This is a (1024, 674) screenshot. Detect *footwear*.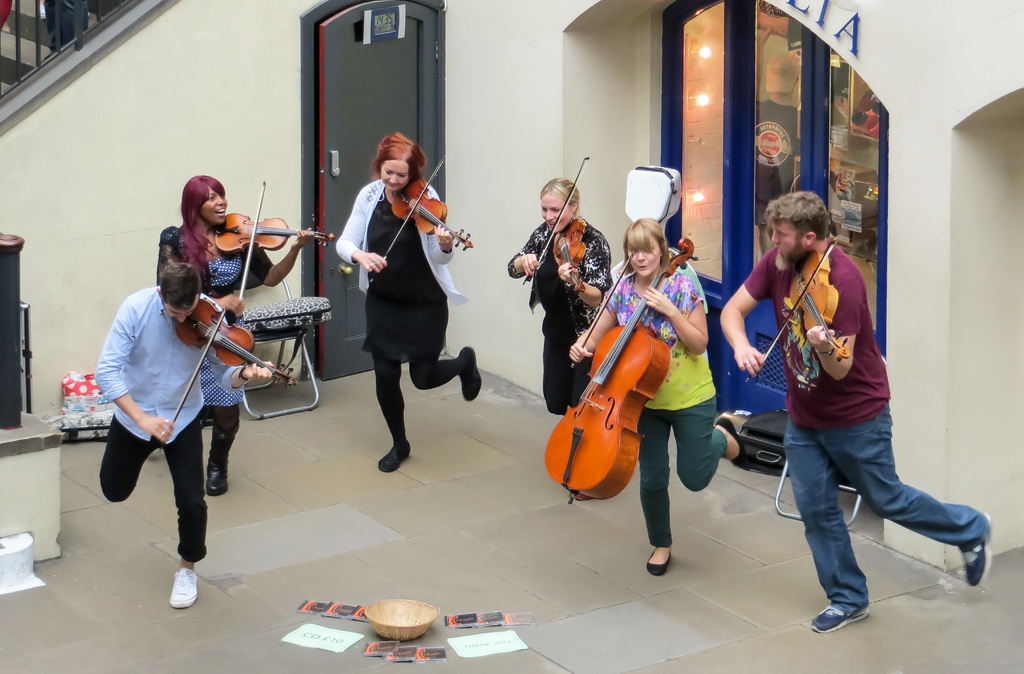
646:548:669:577.
